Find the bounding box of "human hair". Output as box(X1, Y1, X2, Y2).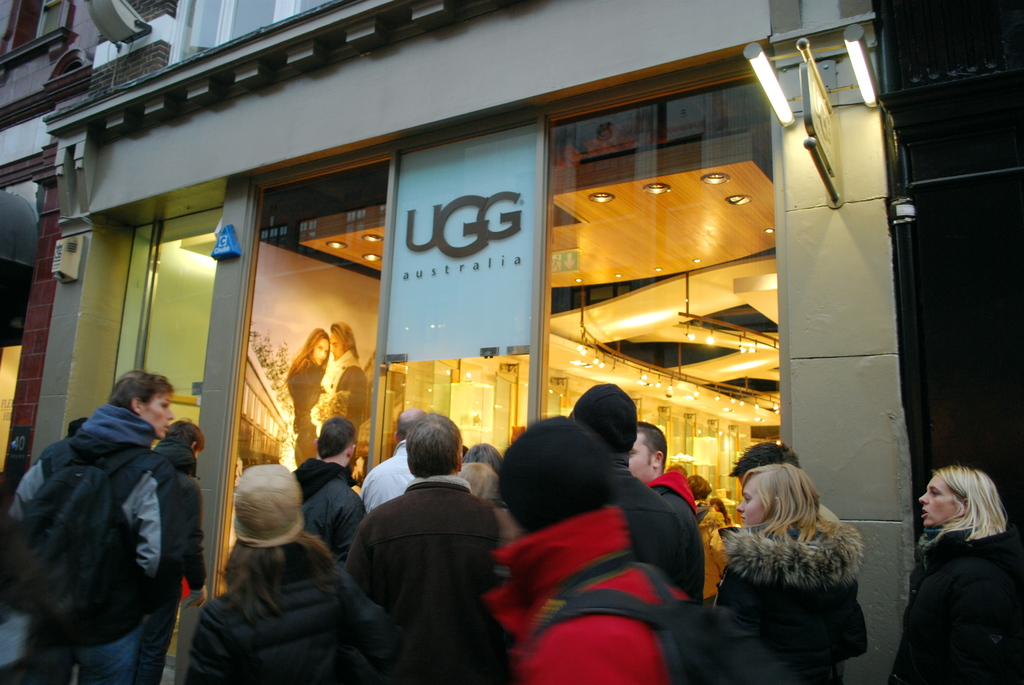
box(710, 494, 731, 526).
